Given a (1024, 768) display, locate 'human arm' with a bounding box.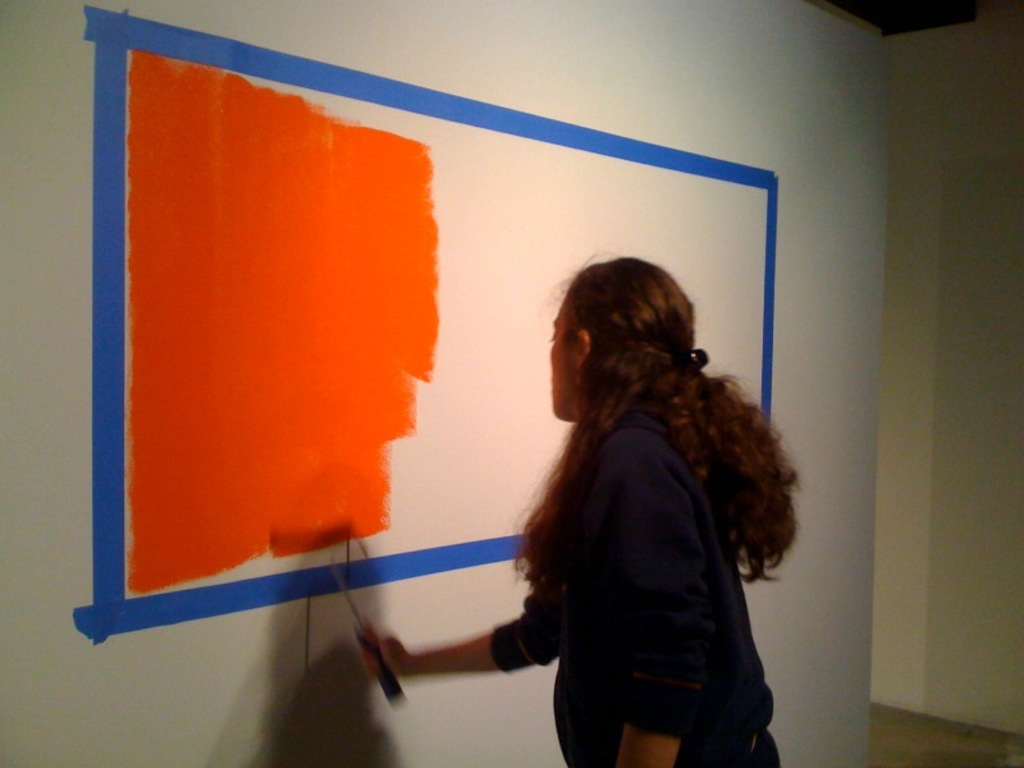
Located: Rect(613, 527, 709, 767).
